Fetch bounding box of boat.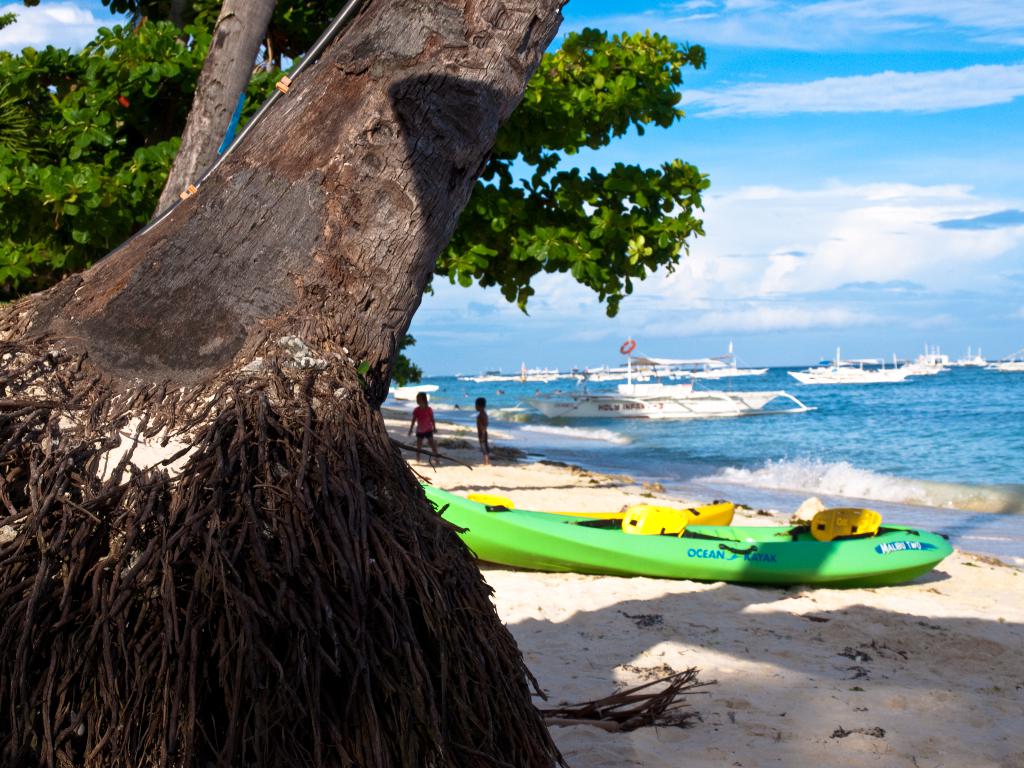
Bbox: 405/437/944/594.
